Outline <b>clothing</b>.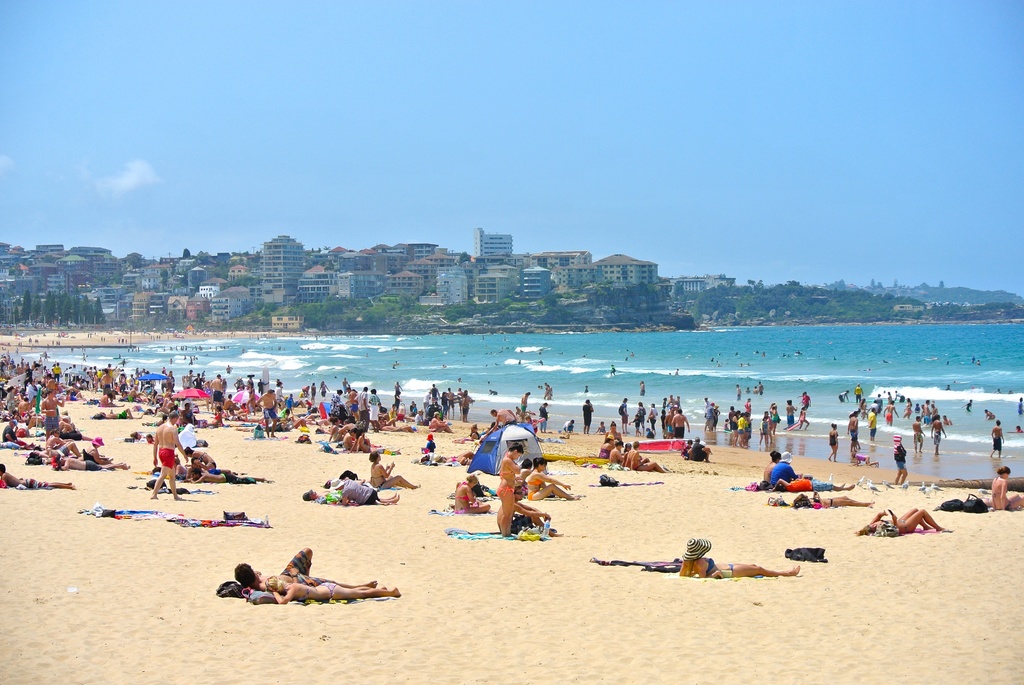
Outline: (left=371, top=471, right=385, bottom=479).
